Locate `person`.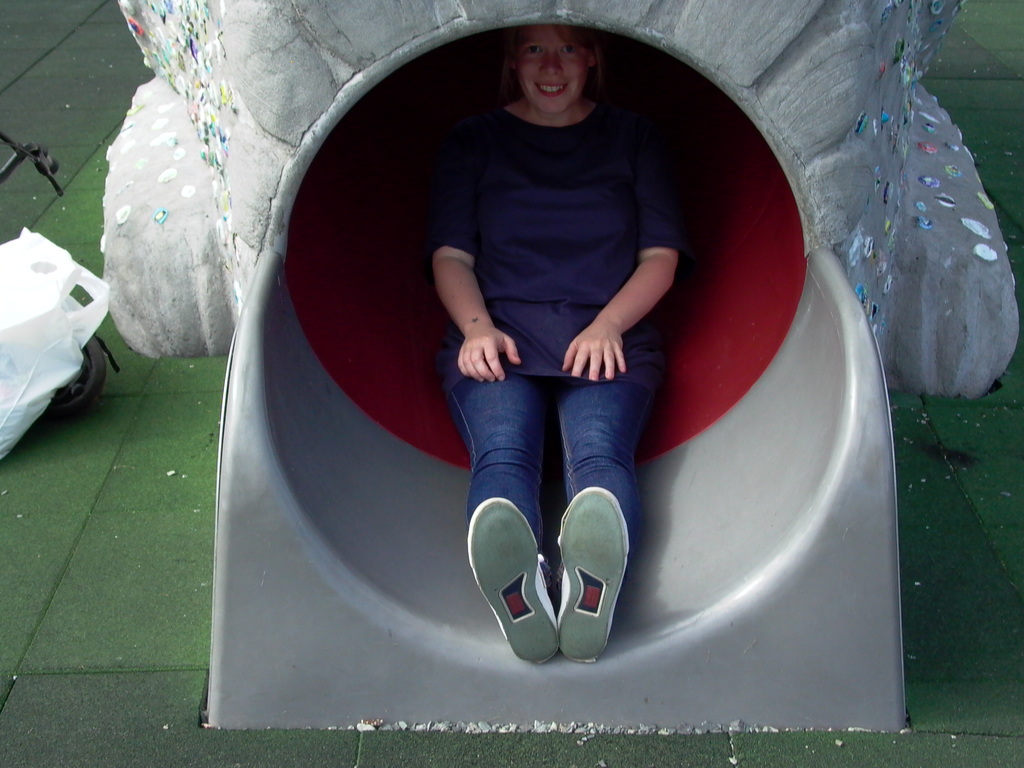
Bounding box: (429,26,680,666).
